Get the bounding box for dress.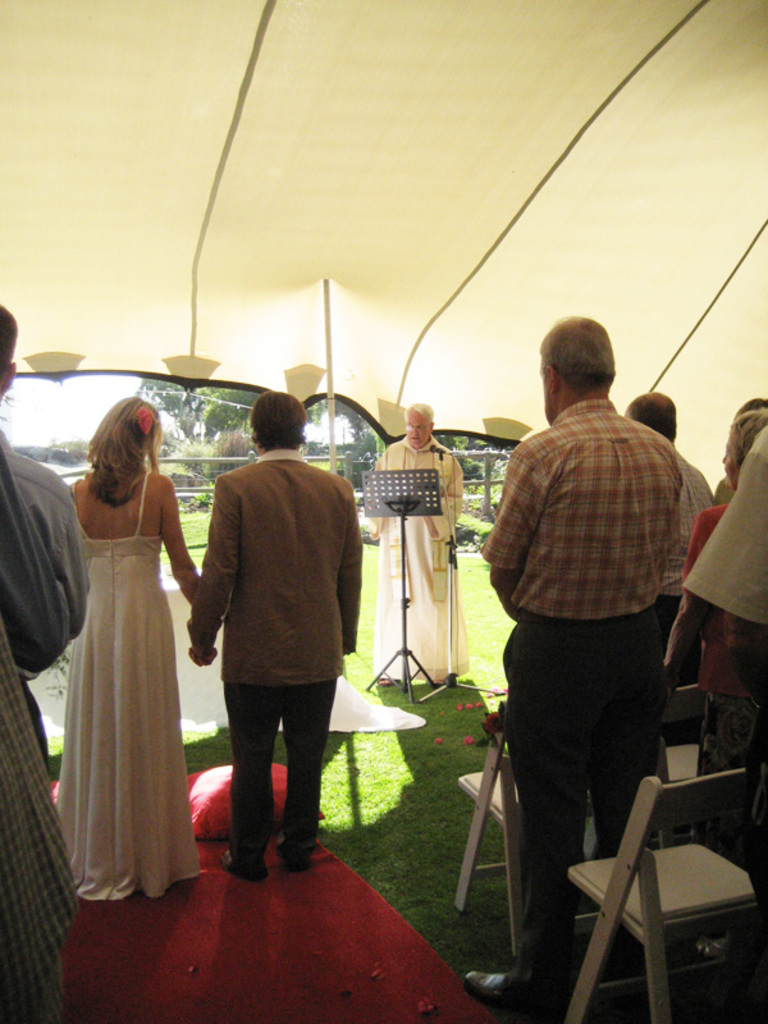
(52,467,206,905).
